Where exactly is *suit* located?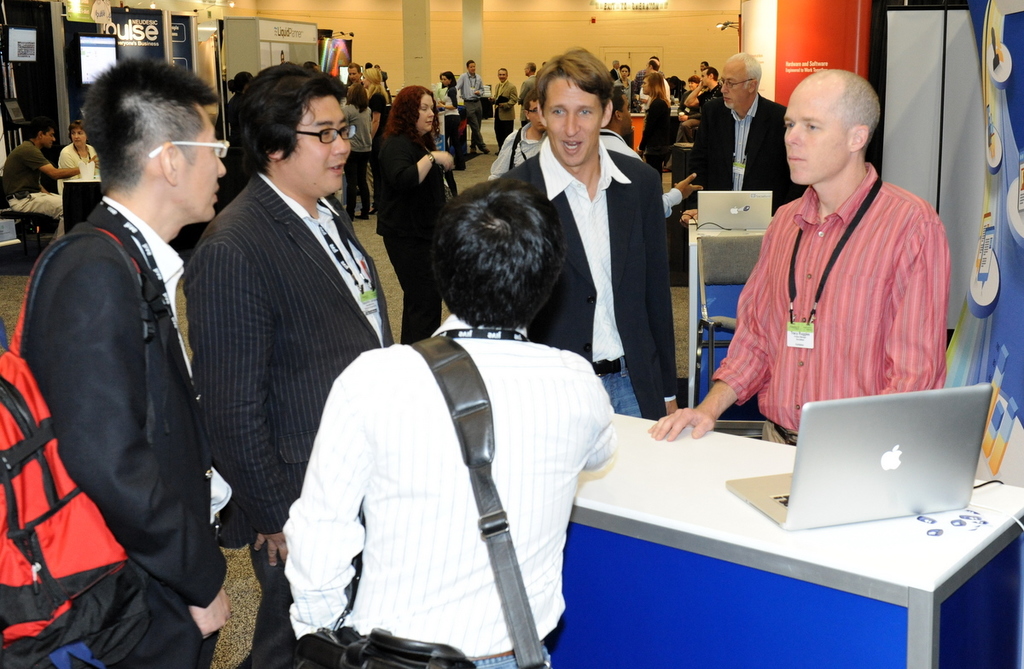
Its bounding box is (17, 193, 228, 668).
